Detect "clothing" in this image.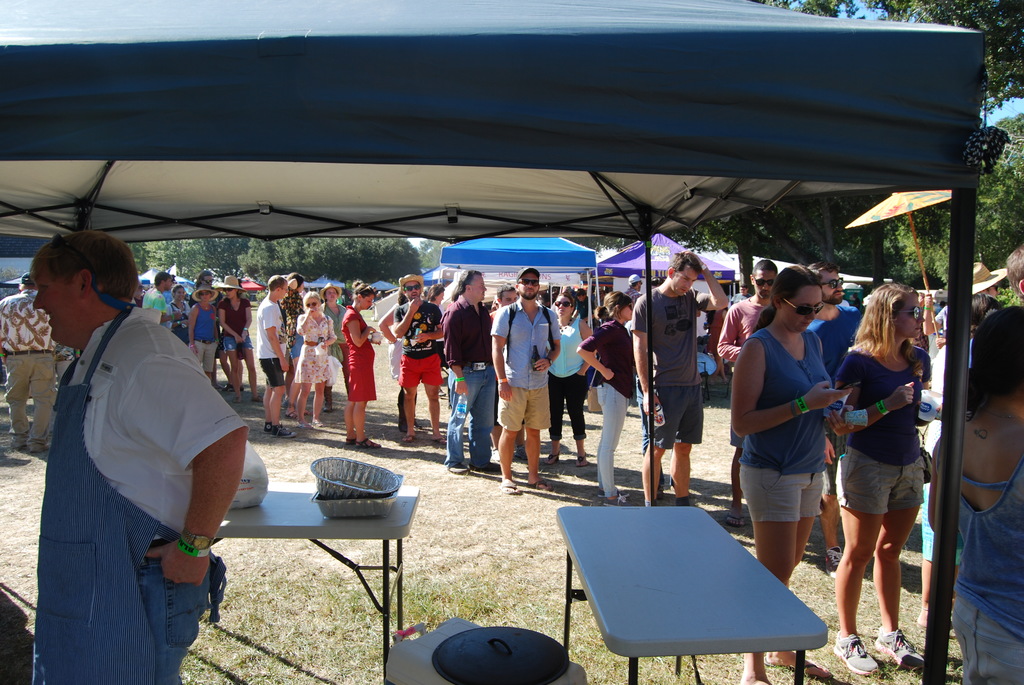
Detection: (717,294,776,441).
